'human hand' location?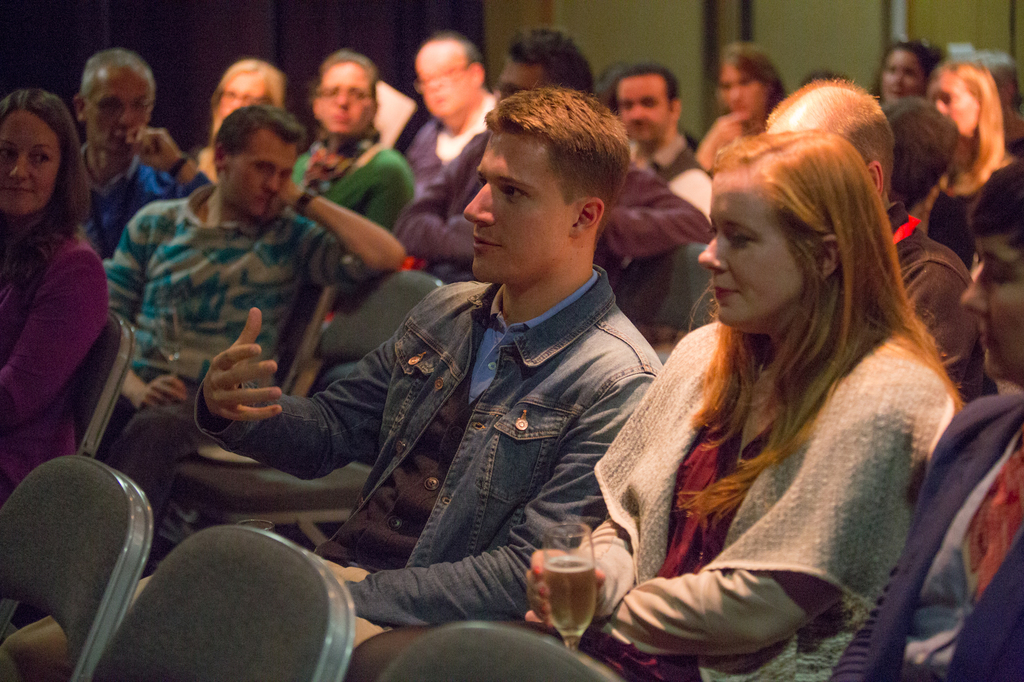
bbox(136, 372, 193, 415)
